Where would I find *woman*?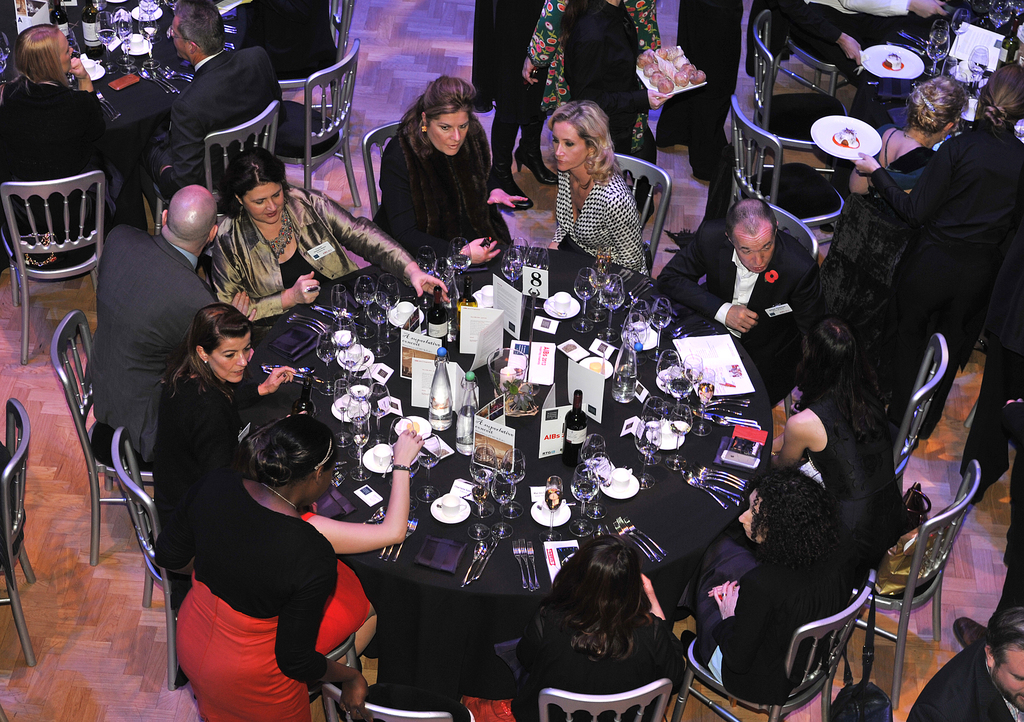
At rect(368, 75, 525, 266).
